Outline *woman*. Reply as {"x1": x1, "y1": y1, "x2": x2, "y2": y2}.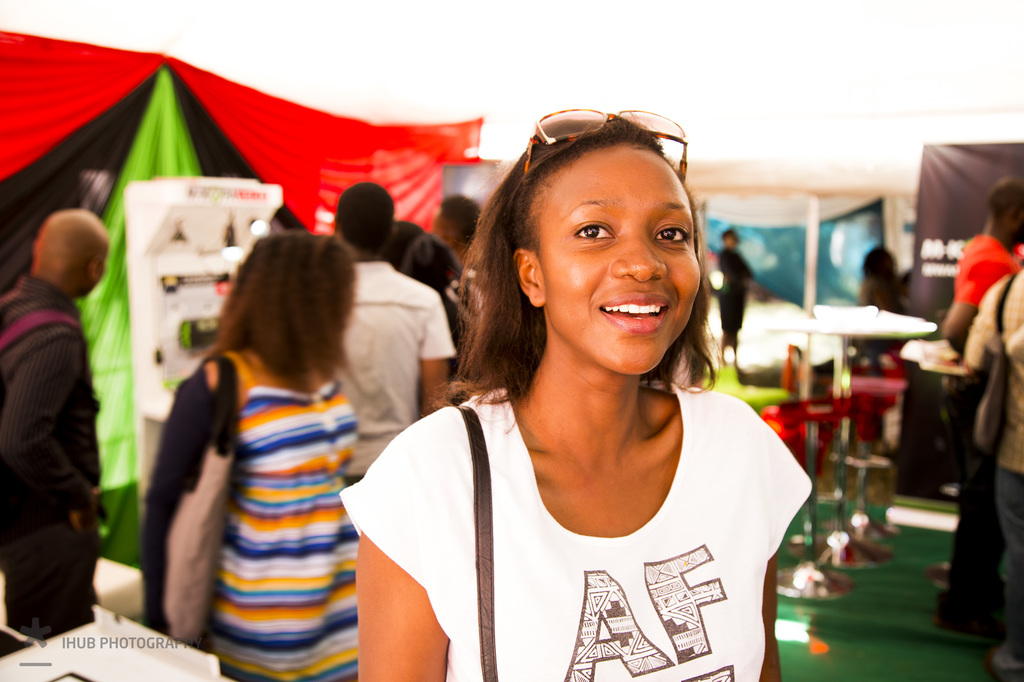
{"x1": 339, "y1": 116, "x2": 813, "y2": 681}.
